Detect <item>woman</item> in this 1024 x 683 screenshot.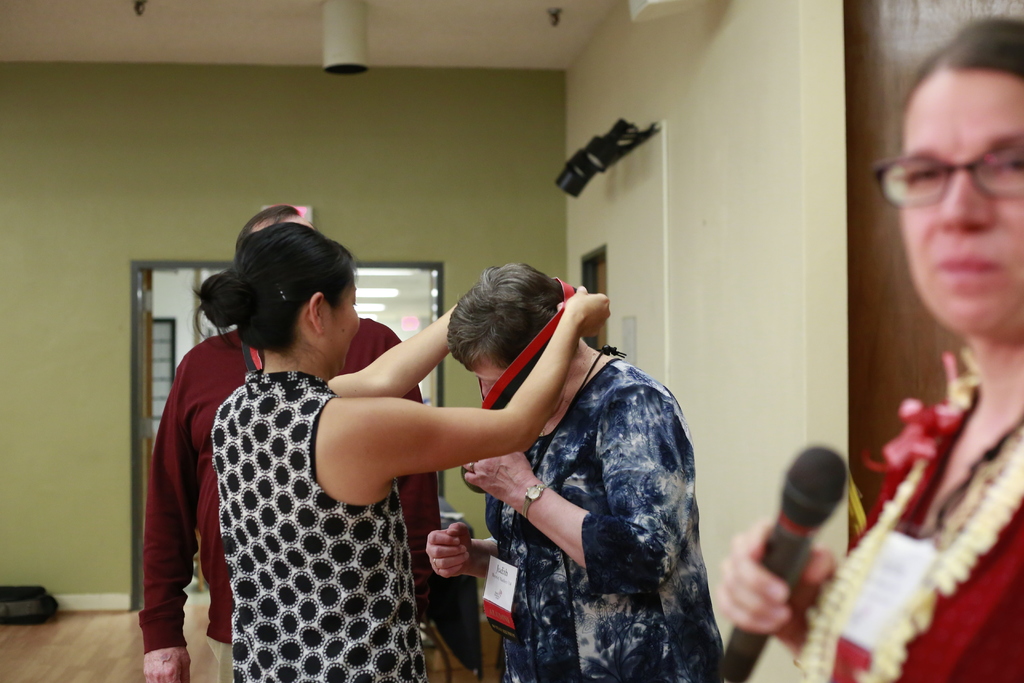
Detection: [420, 259, 733, 682].
